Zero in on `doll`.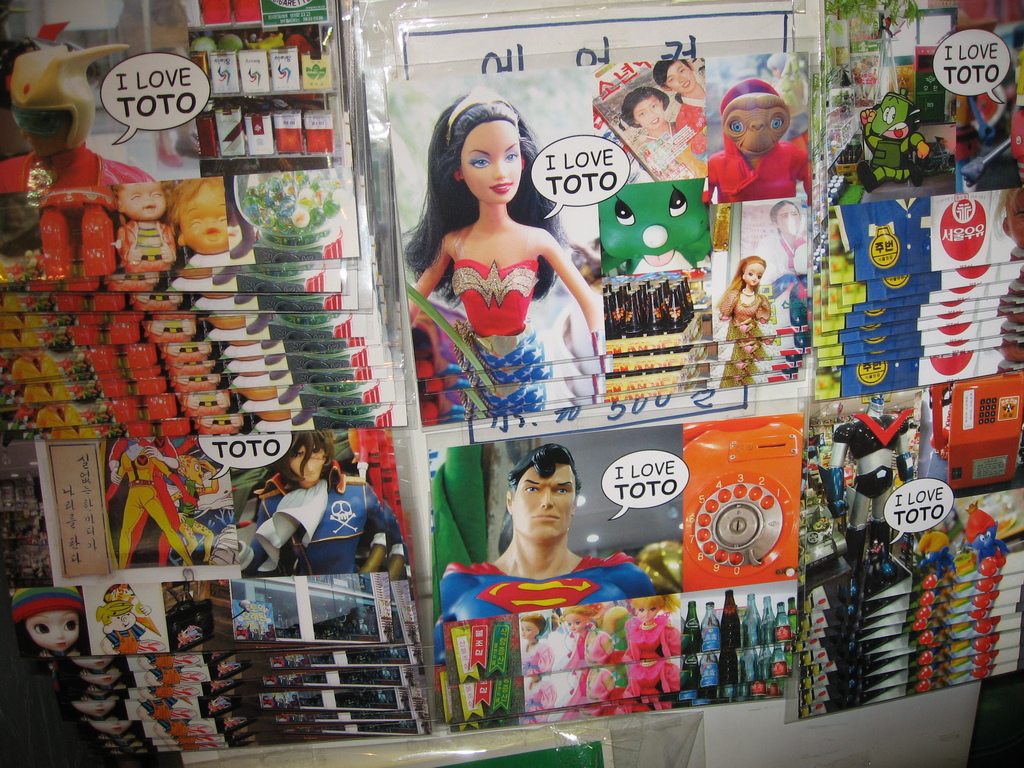
Zeroed in: (17, 574, 81, 651).
